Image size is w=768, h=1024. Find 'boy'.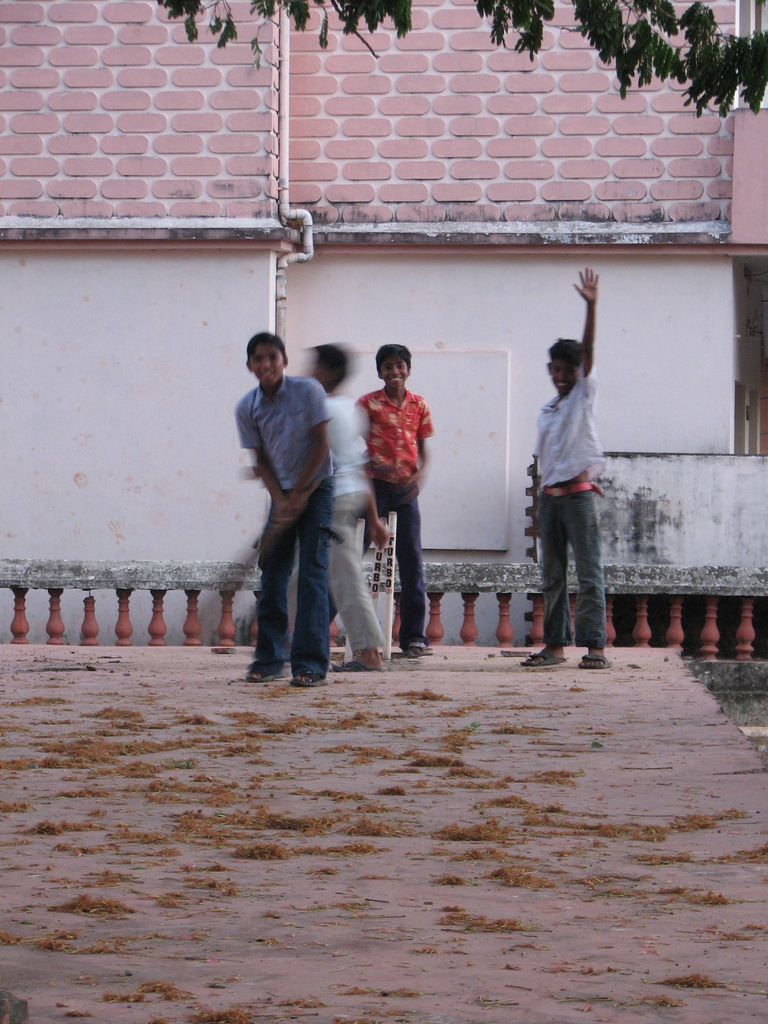
bbox(360, 346, 433, 656).
